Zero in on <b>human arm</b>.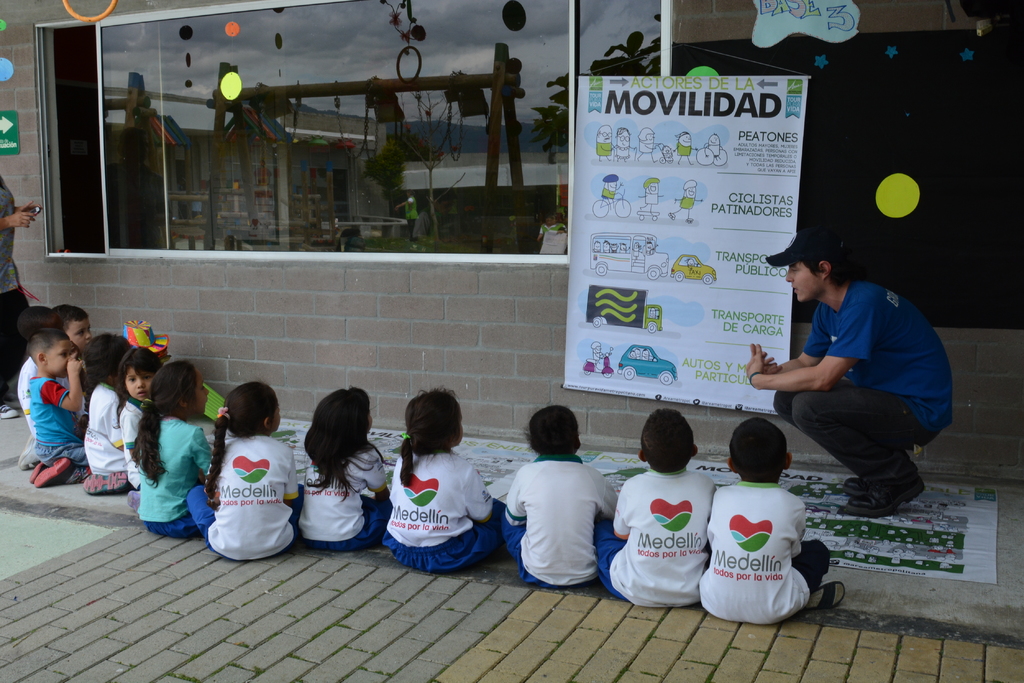
Zeroed in: rect(45, 354, 91, 417).
